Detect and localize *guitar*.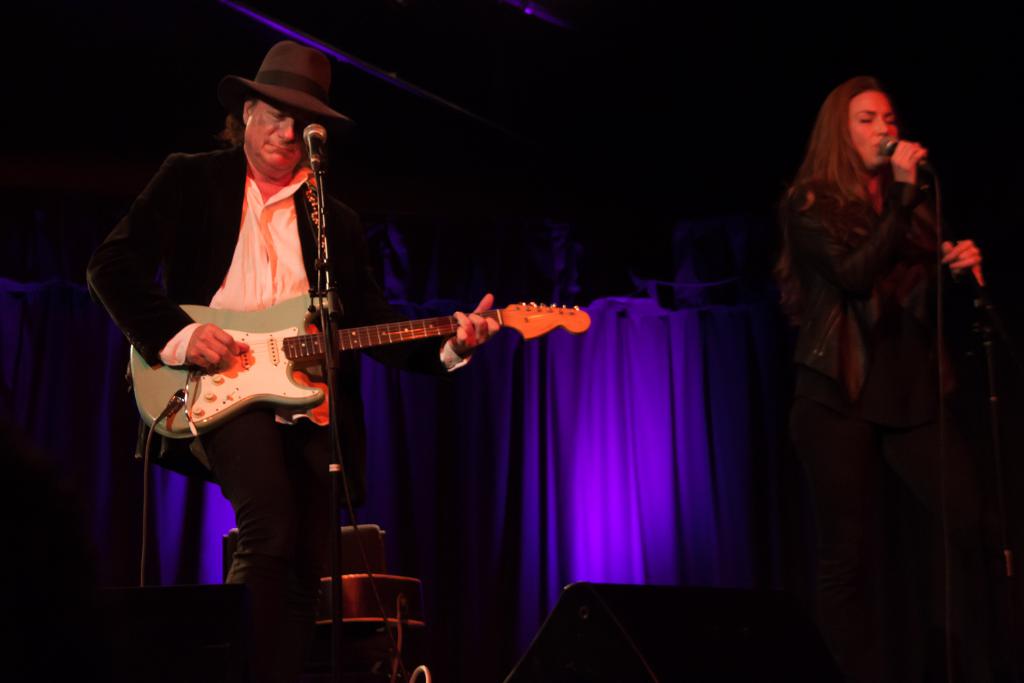
Localized at 113:251:606:456.
